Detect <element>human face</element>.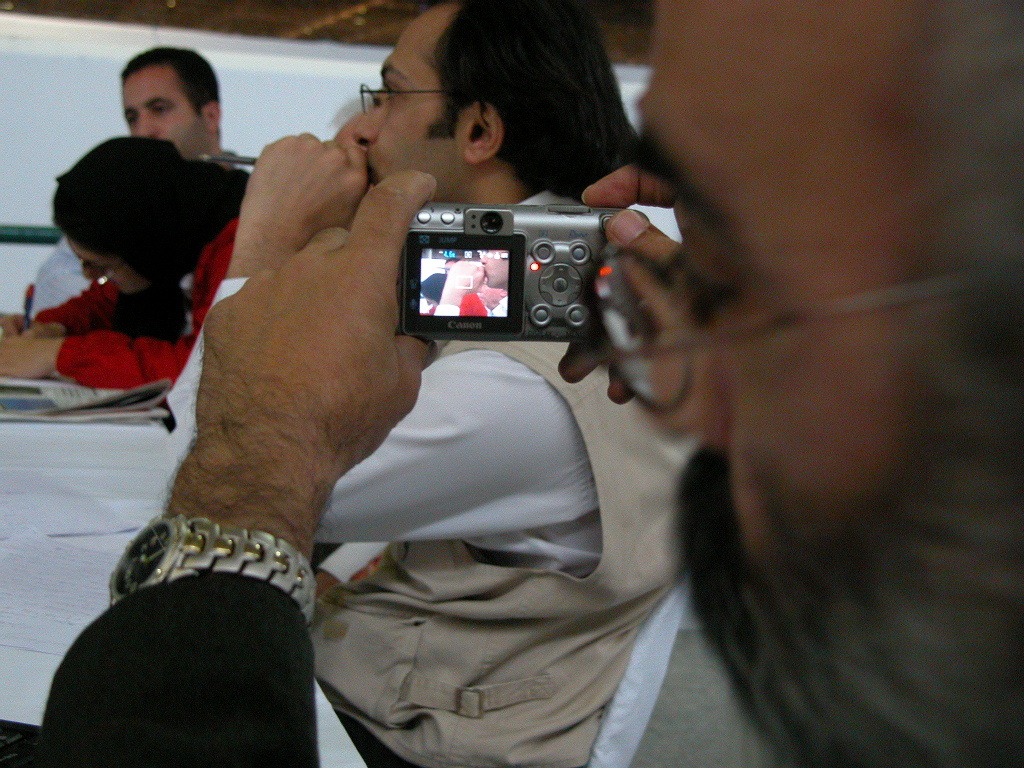
Detected at 625:0:933:606.
